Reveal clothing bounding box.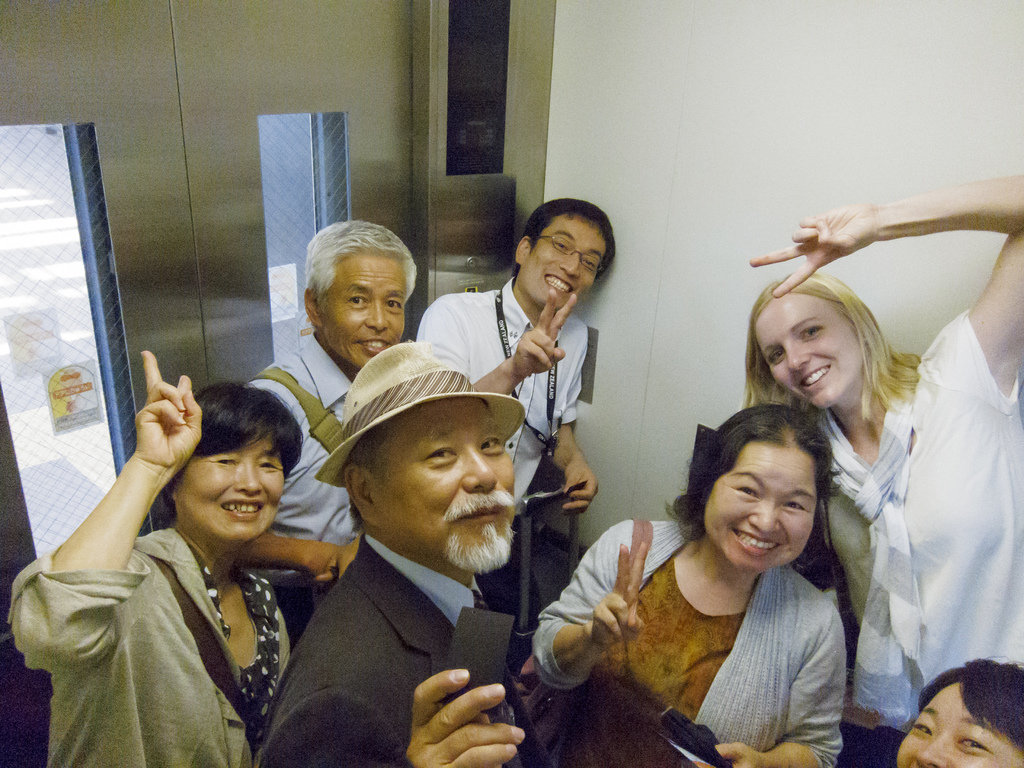
Revealed: 255, 537, 509, 767.
